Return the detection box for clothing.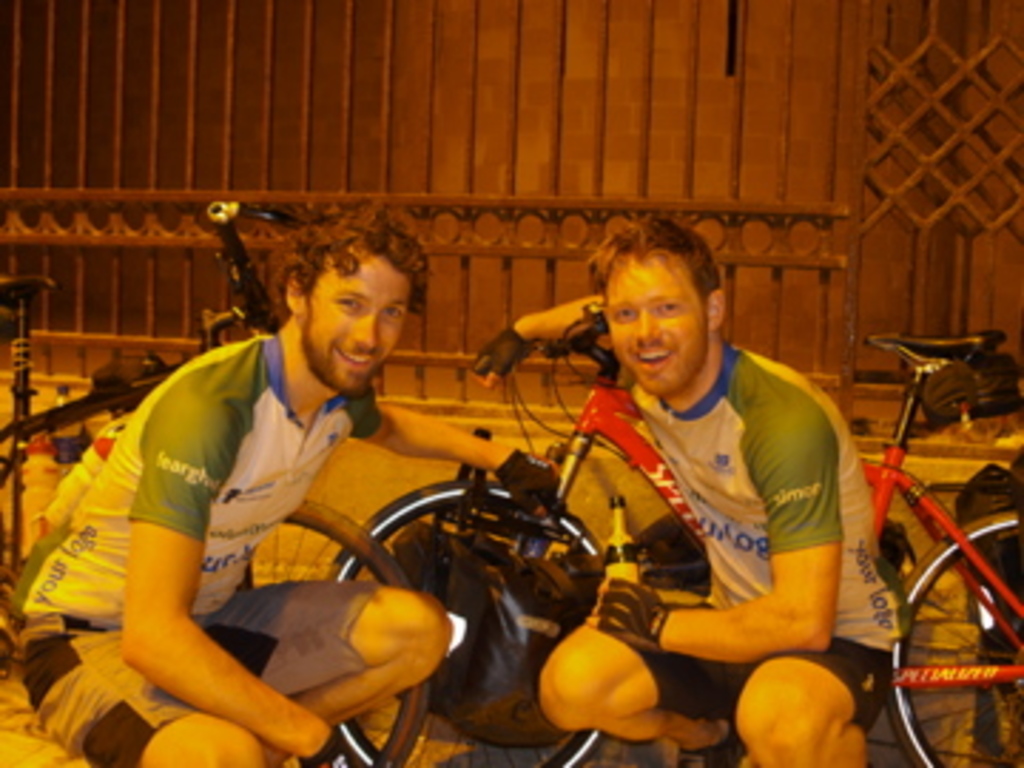
3 327 387 765.
